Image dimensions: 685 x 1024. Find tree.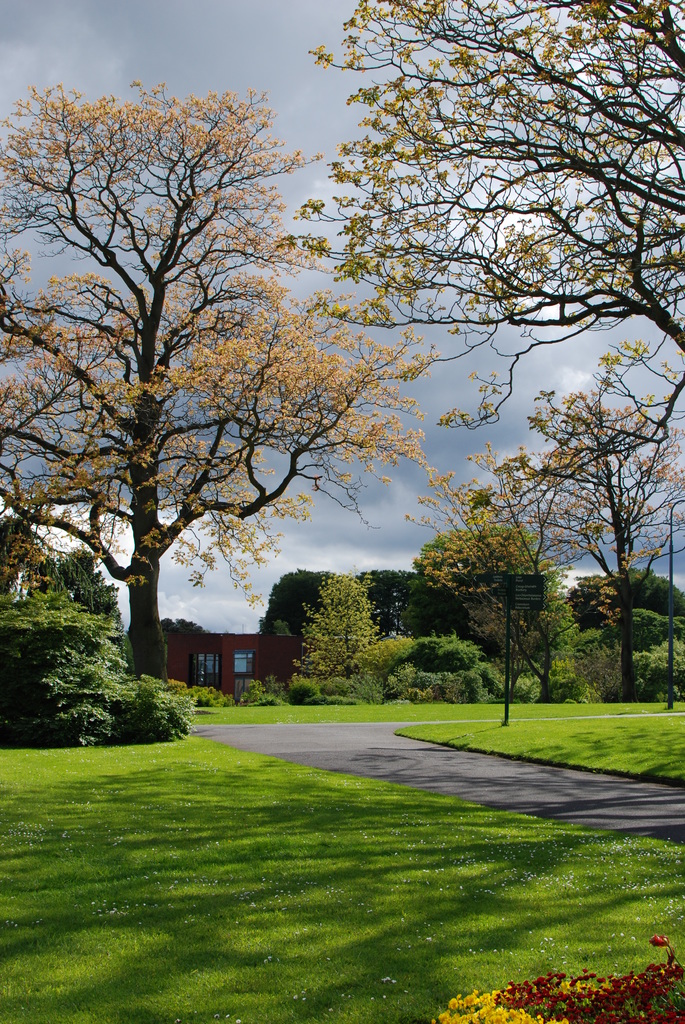
496,350,684,697.
